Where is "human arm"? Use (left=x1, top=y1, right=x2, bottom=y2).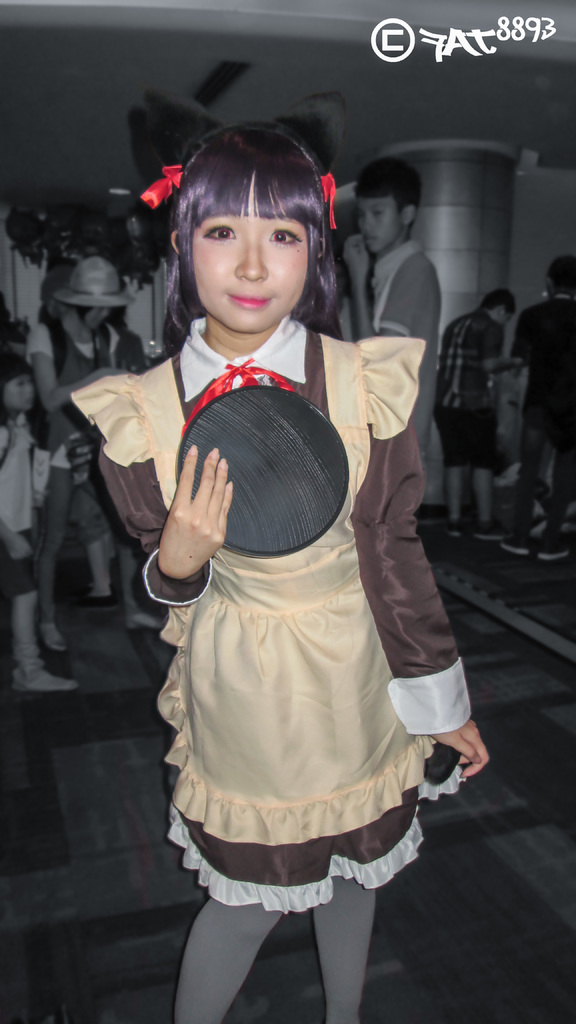
(left=26, top=317, right=117, bottom=413).
